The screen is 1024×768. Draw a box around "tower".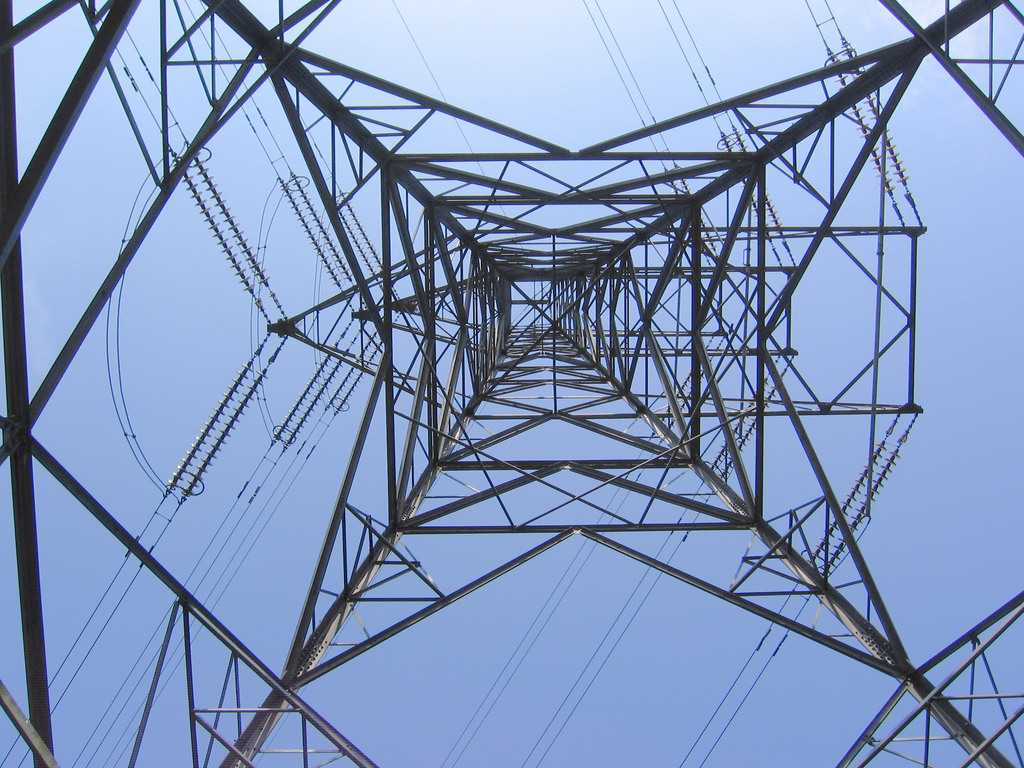
crop(0, 0, 1023, 767).
